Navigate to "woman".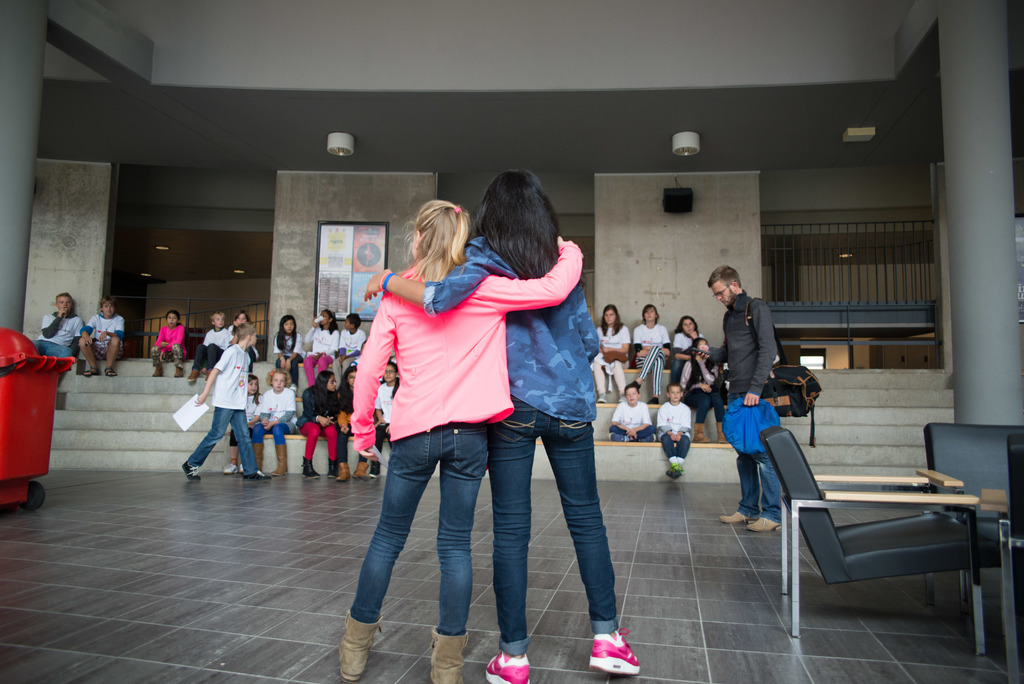
Navigation target: {"x1": 362, "y1": 165, "x2": 636, "y2": 683}.
